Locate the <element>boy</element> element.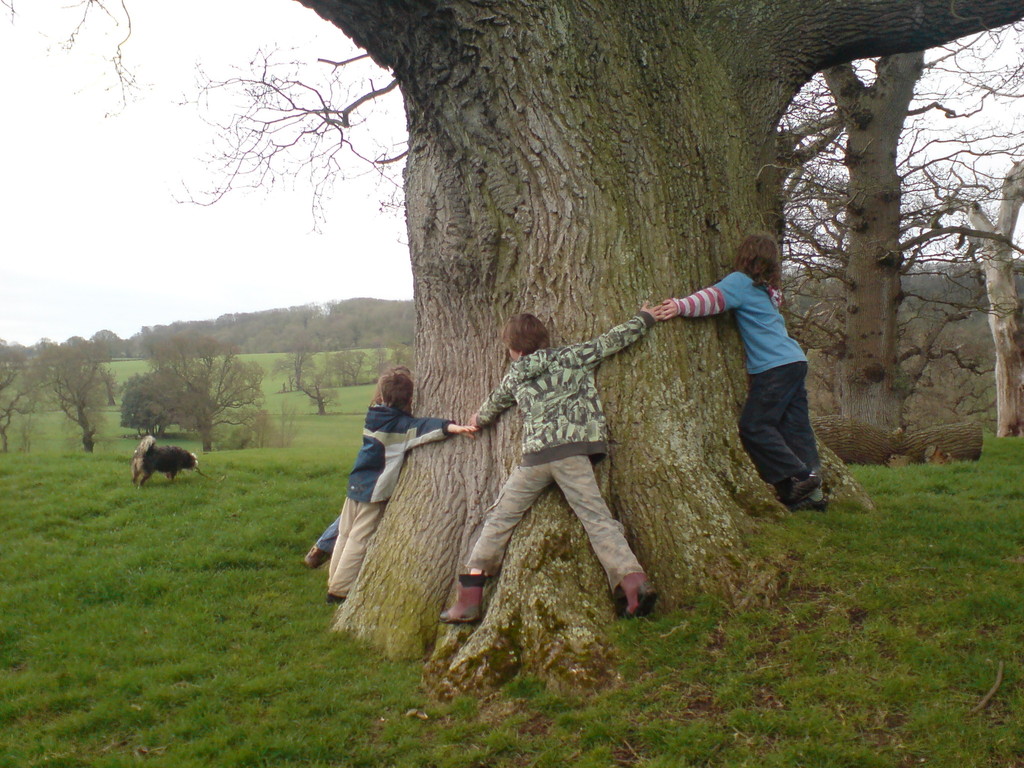
Element bbox: [left=325, top=371, right=475, bottom=604].
